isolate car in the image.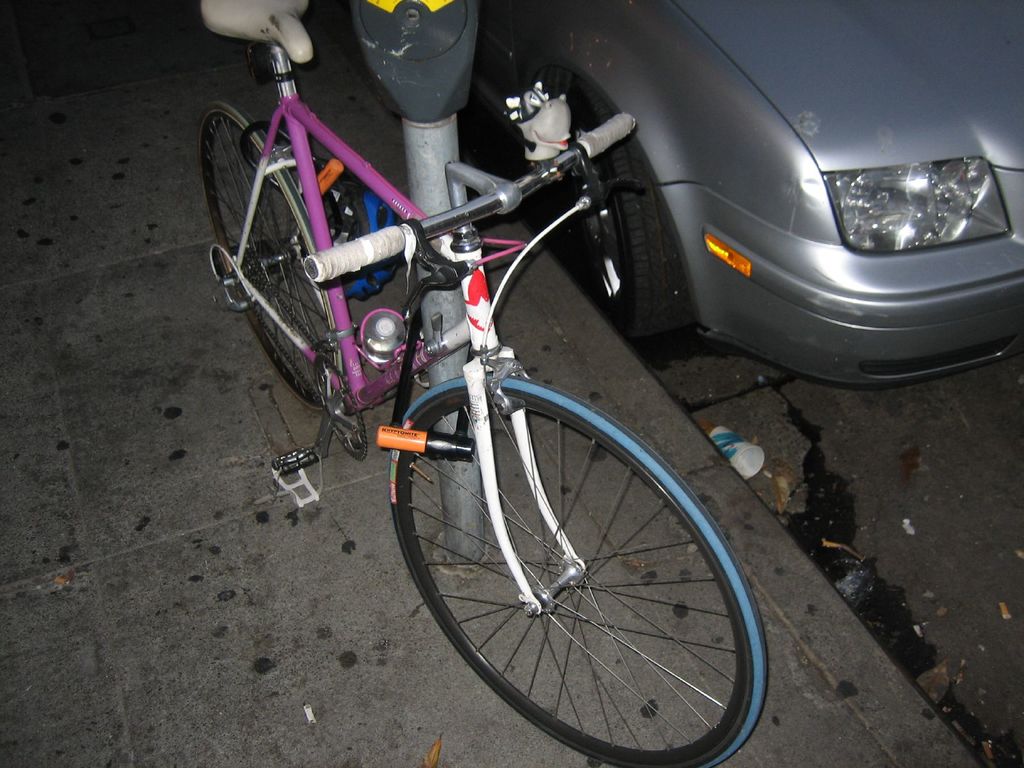
Isolated region: Rect(468, 0, 1023, 385).
